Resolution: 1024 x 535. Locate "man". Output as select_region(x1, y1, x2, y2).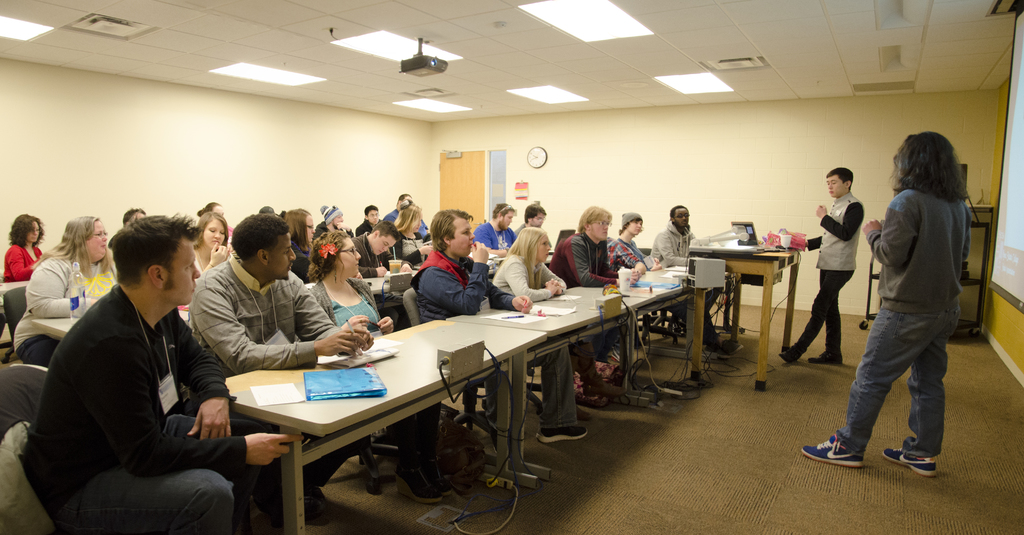
select_region(35, 199, 257, 534).
